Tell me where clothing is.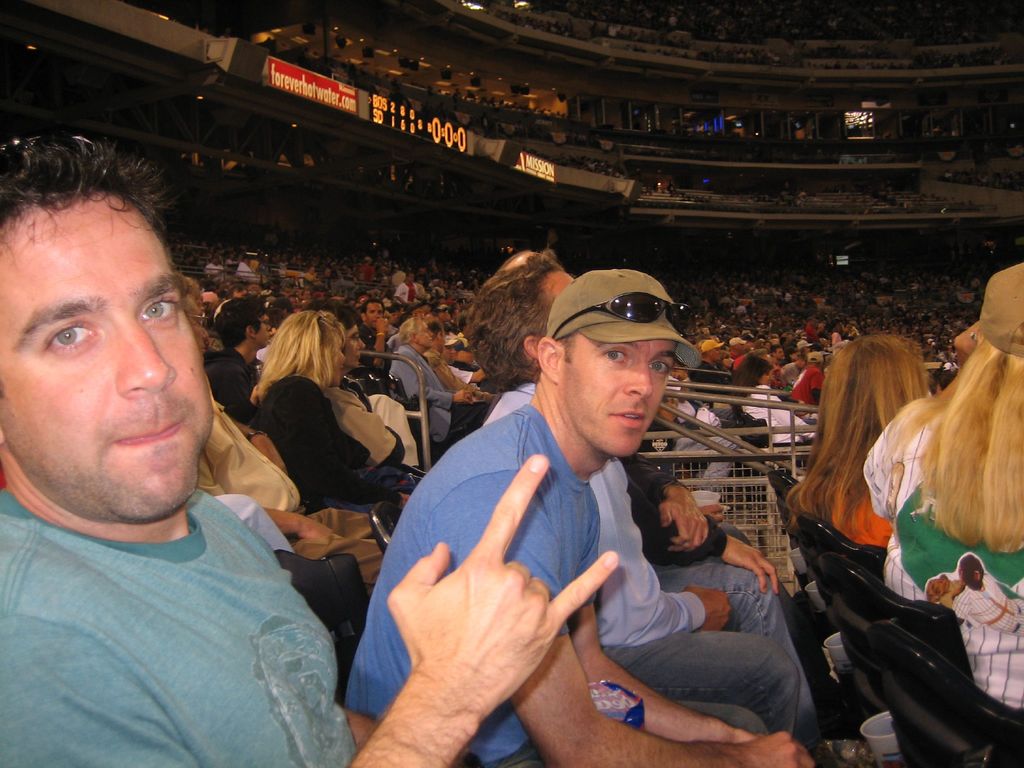
clothing is at 189,397,379,584.
